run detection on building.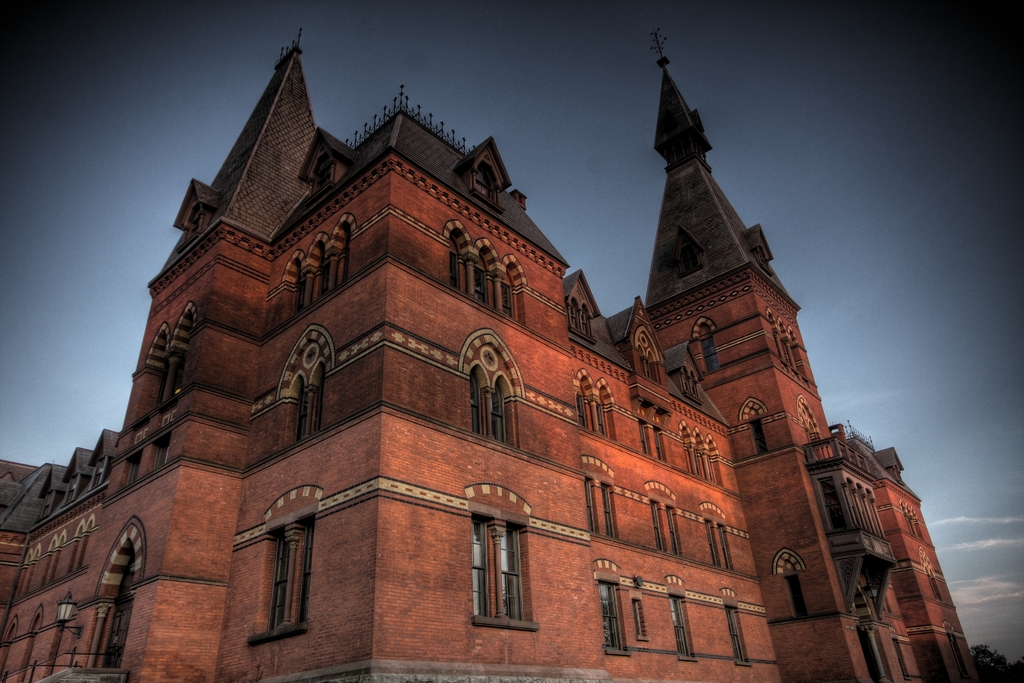
Result: 0:33:976:682.
